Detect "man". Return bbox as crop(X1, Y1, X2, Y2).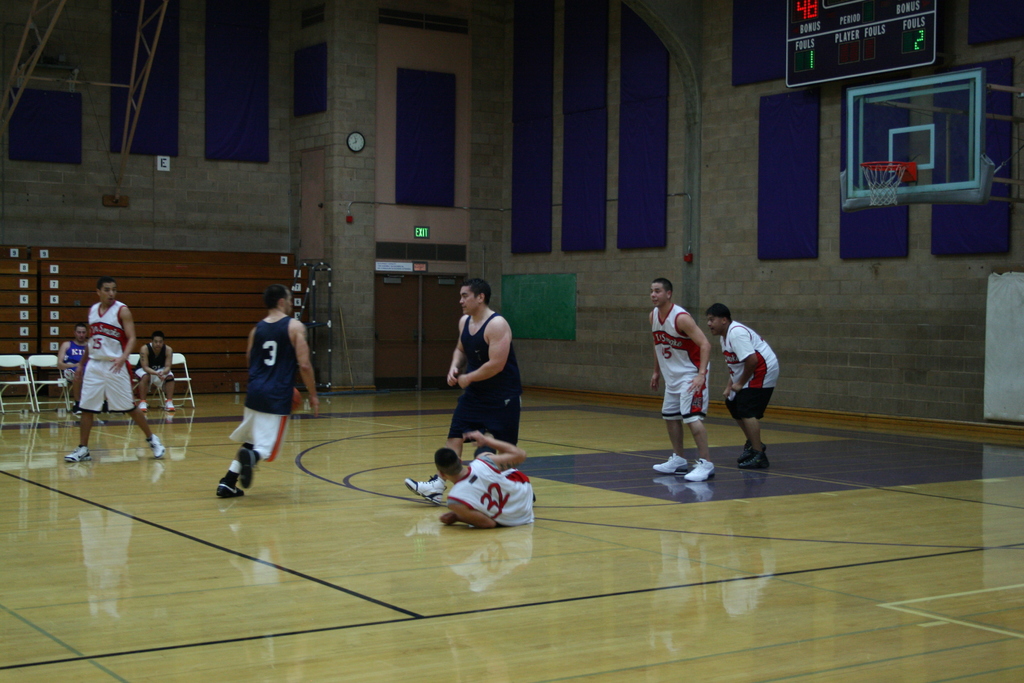
crop(644, 278, 716, 478).
